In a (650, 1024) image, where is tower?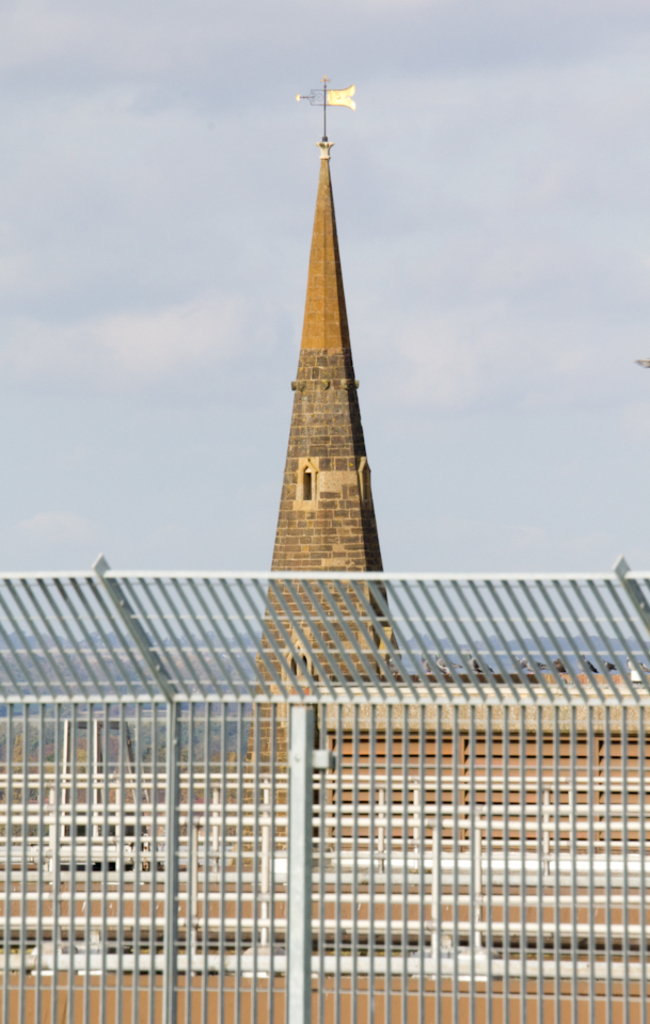
select_region(242, 75, 414, 666).
